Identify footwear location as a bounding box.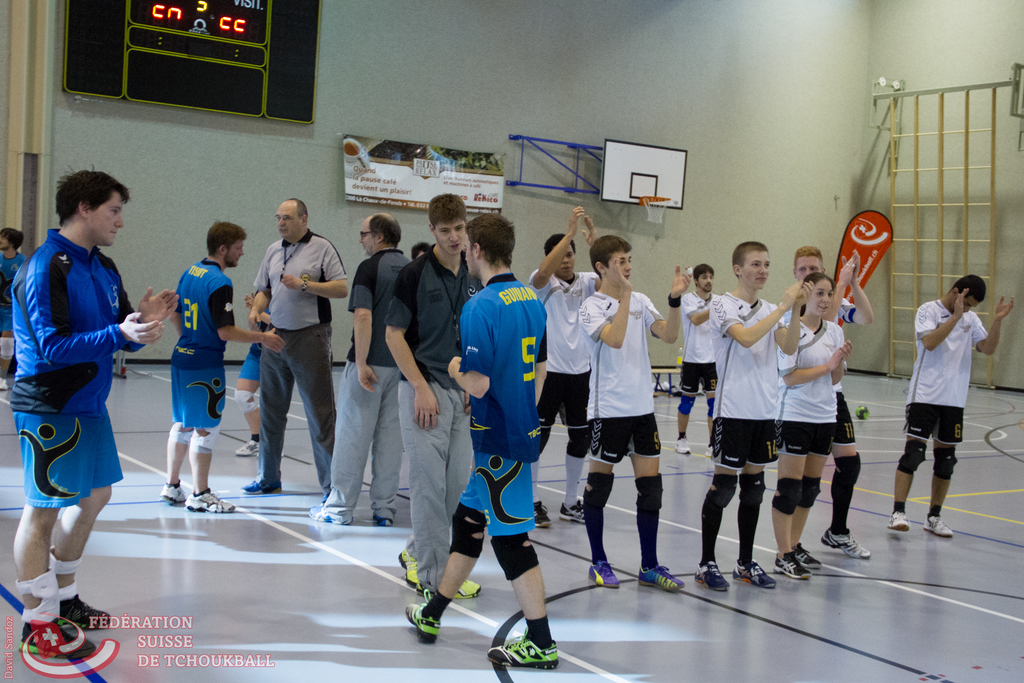
(587, 561, 627, 588).
